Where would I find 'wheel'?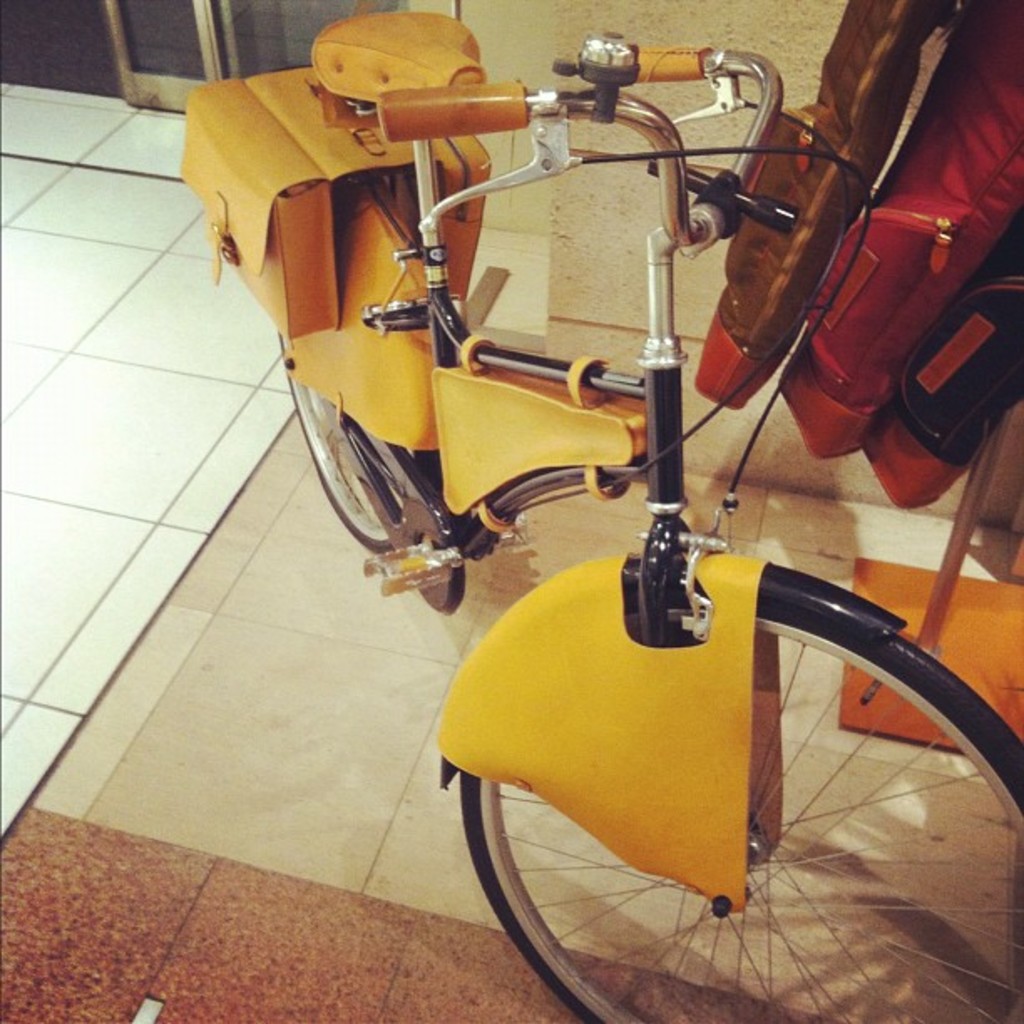
At select_region(273, 328, 403, 561).
